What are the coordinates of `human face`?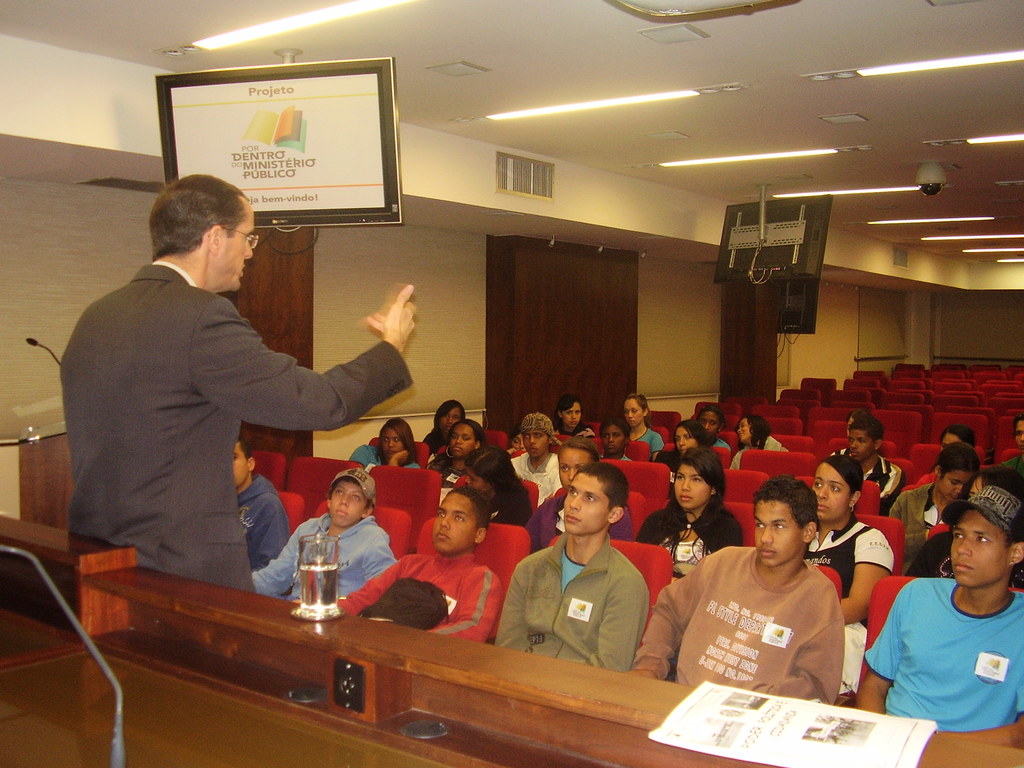
[216,205,254,292].
